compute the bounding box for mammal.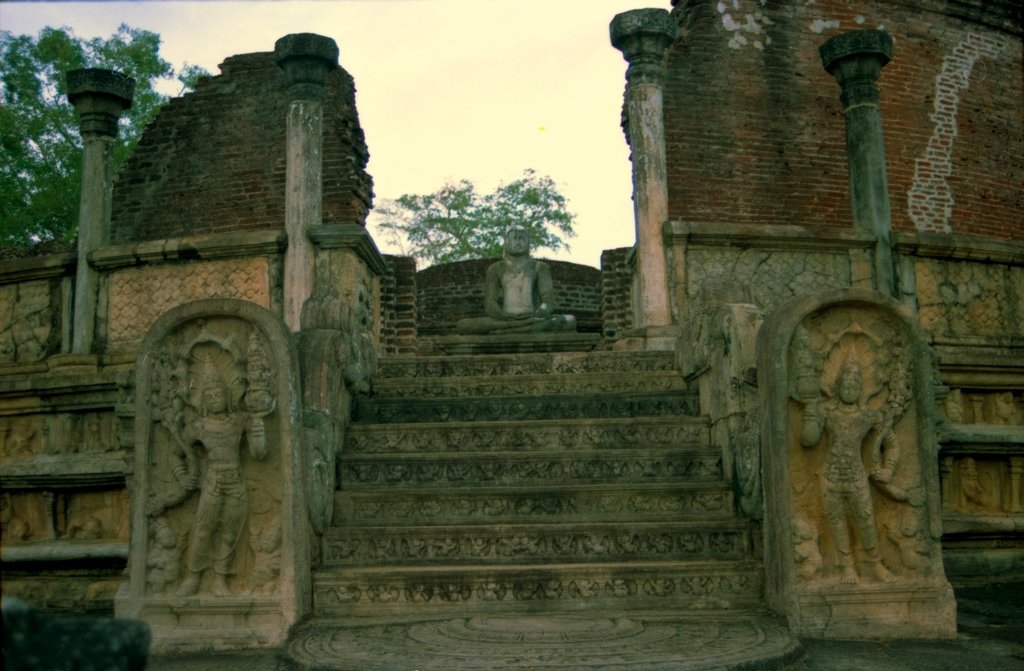
pyautogui.locateOnScreen(458, 226, 570, 329).
